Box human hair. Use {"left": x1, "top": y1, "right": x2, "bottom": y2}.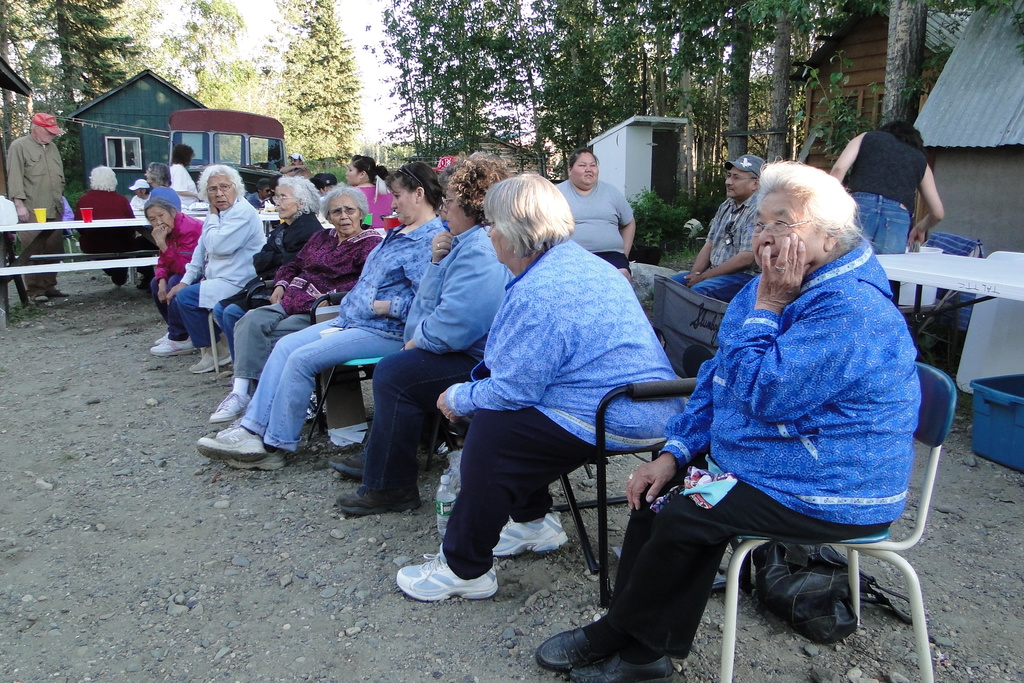
{"left": 348, "top": 155, "right": 390, "bottom": 185}.
